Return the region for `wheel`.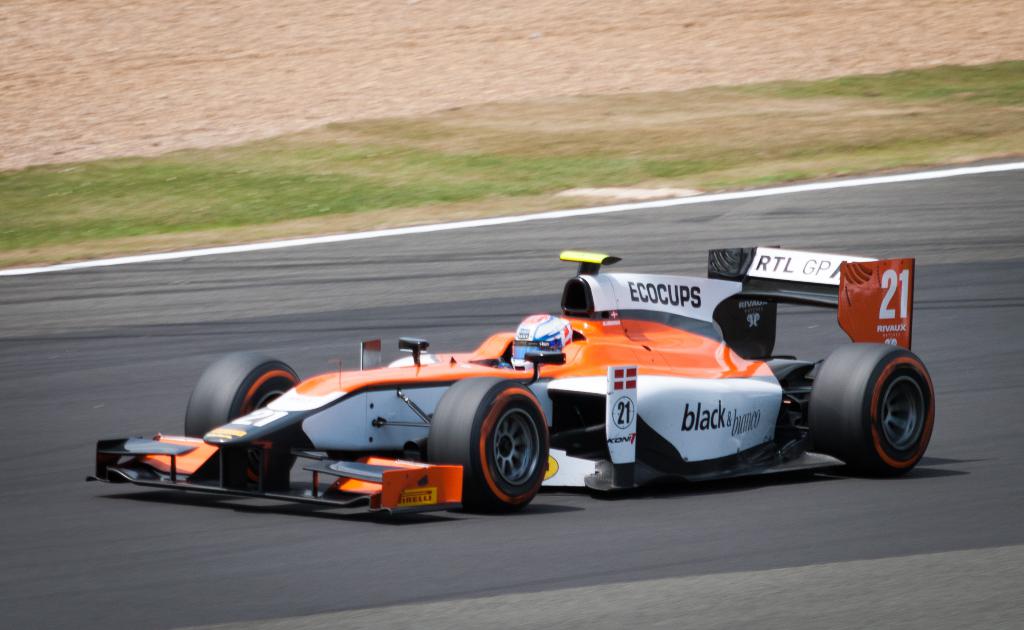
[left=427, top=382, right=553, bottom=513].
